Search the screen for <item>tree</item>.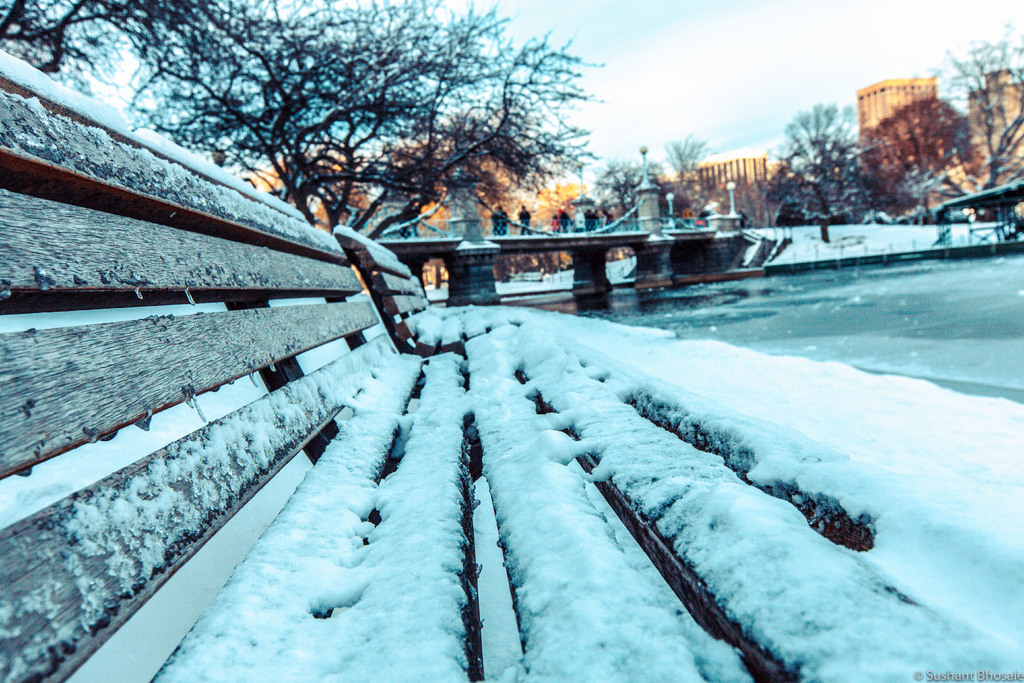
Found at (left=876, top=94, right=970, bottom=215).
